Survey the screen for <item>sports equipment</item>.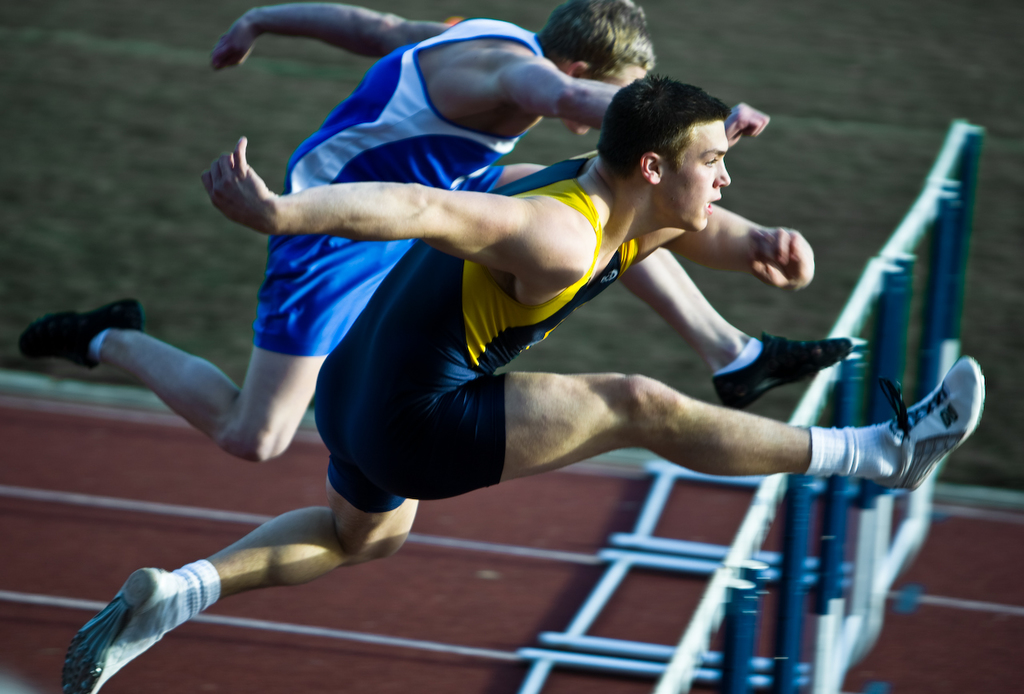
Survey found: (518, 477, 810, 693).
